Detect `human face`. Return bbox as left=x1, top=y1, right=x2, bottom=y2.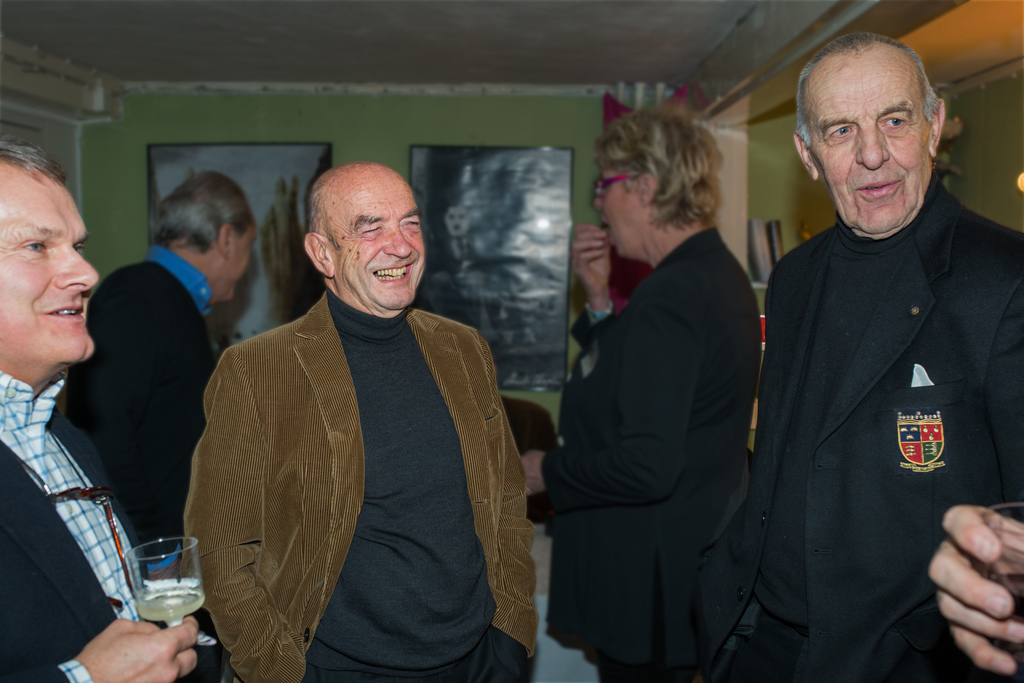
left=806, top=58, right=931, bottom=234.
